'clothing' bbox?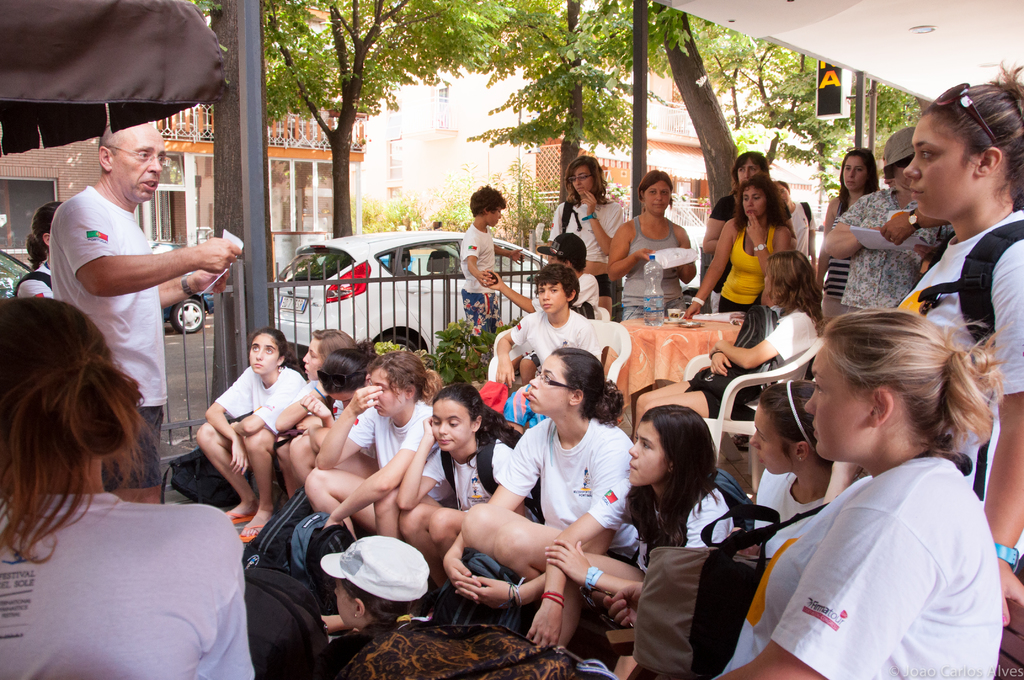
[708, 193, 795, 312]
